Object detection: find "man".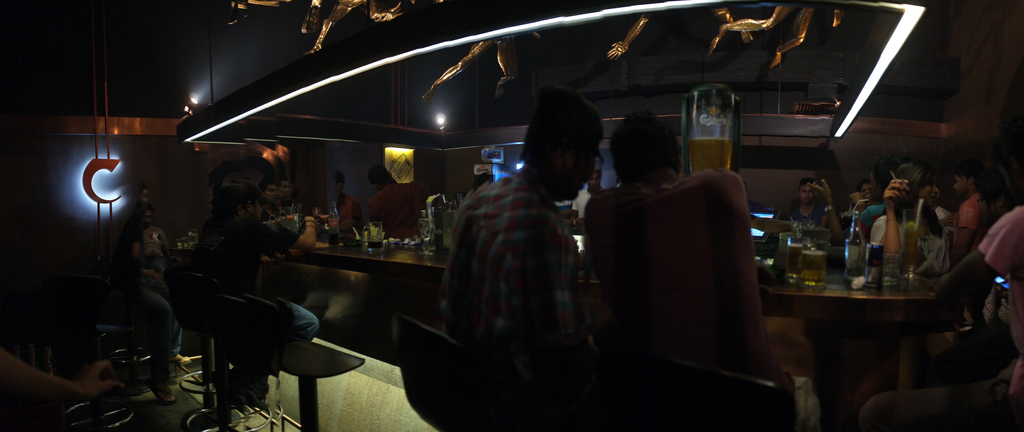
pyautogui.locateOnScreen(303, 169, 372, 318).
